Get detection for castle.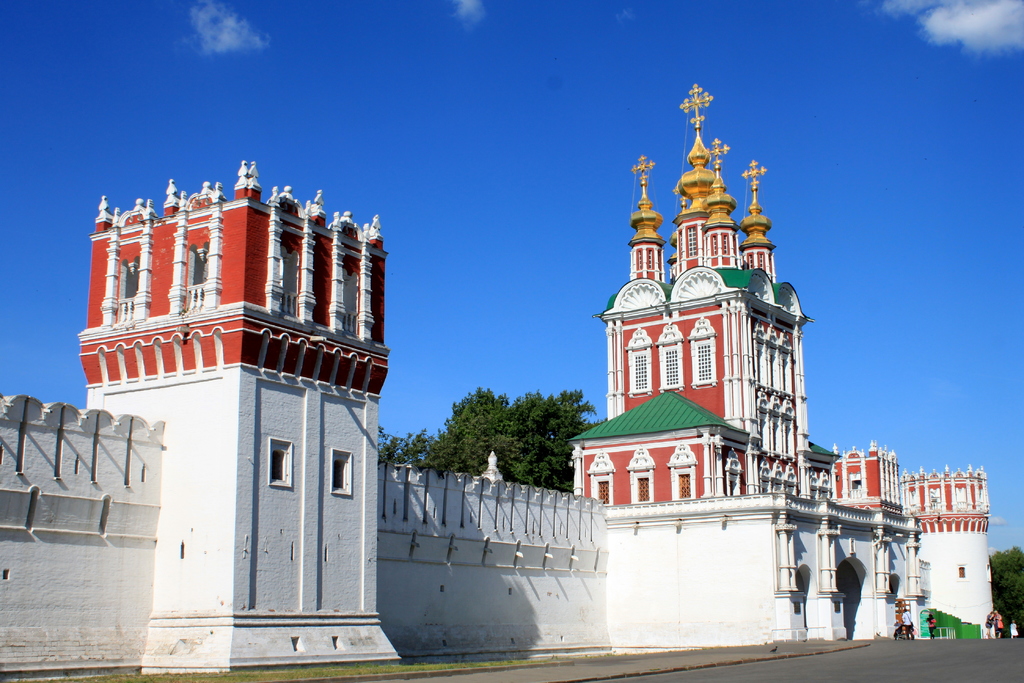
Detection: pyautogui.locateOnScreen(0, 69, 1004, 682).
